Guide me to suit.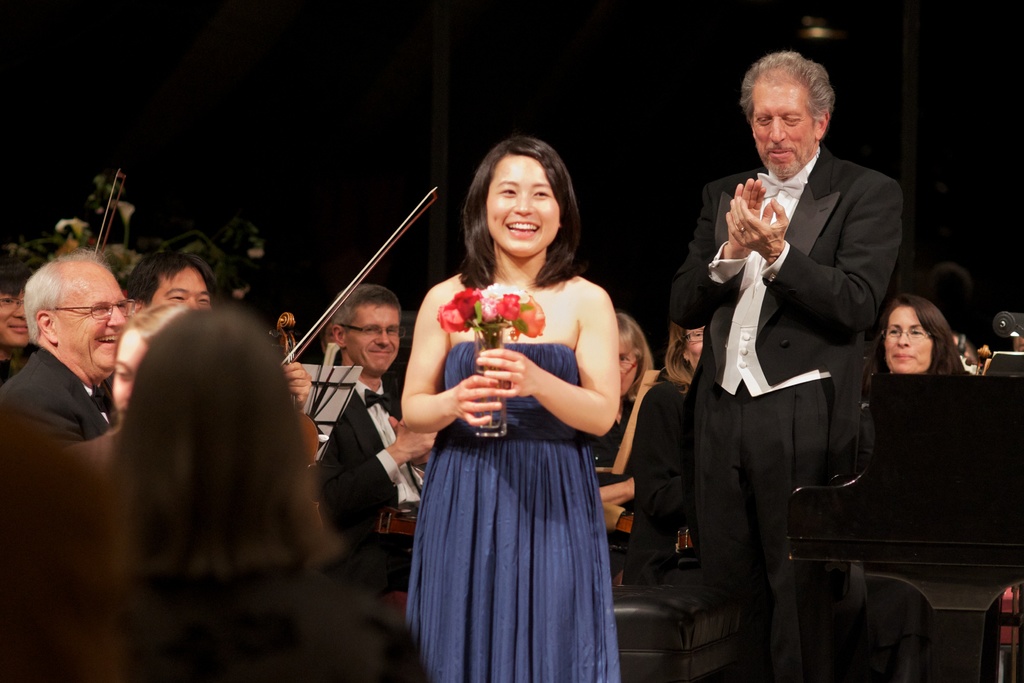
Guidance: bbox(594, 391, 639, 473).
